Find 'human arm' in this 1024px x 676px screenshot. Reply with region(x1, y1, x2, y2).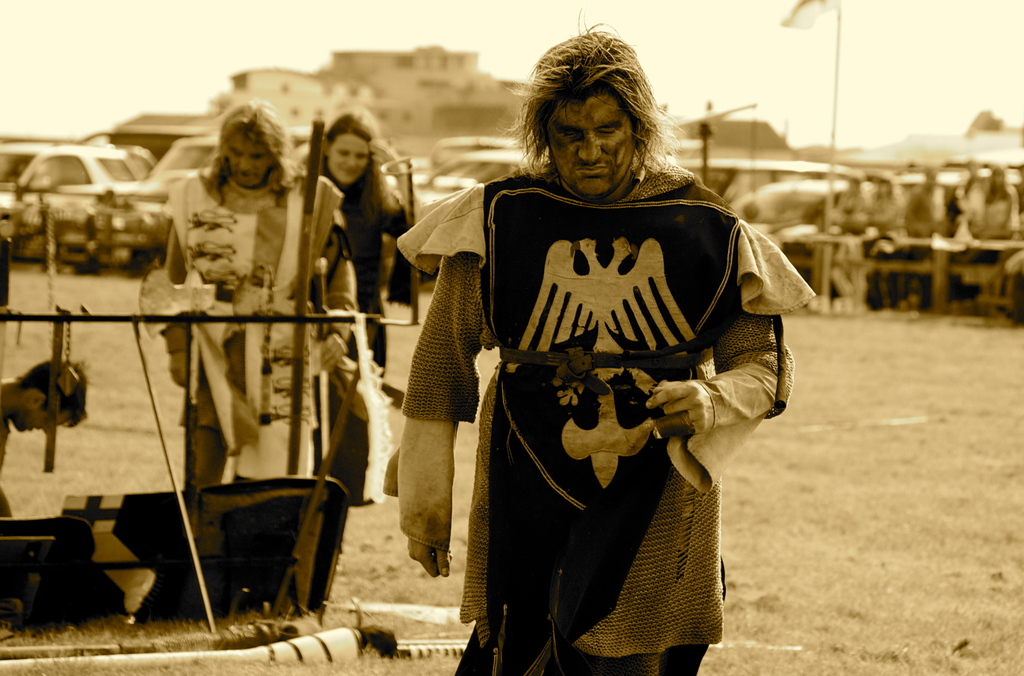
region(152, 191, 206, 402).
